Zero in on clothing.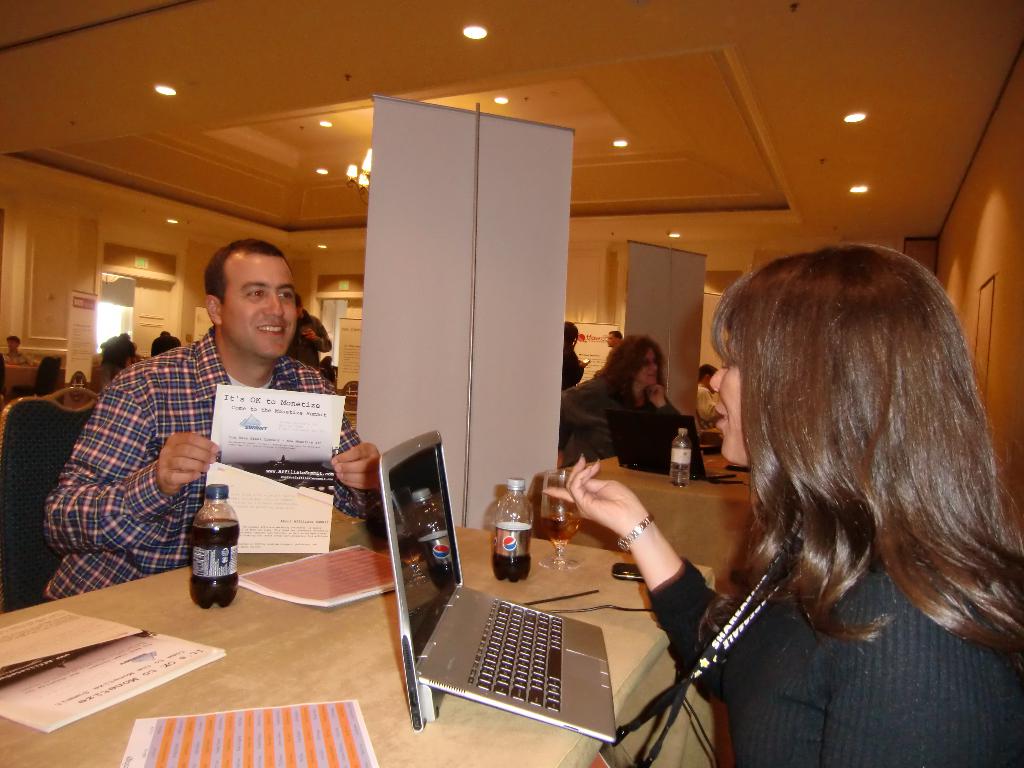
Zeroed in: BBox(68, 294, 356, 556).
